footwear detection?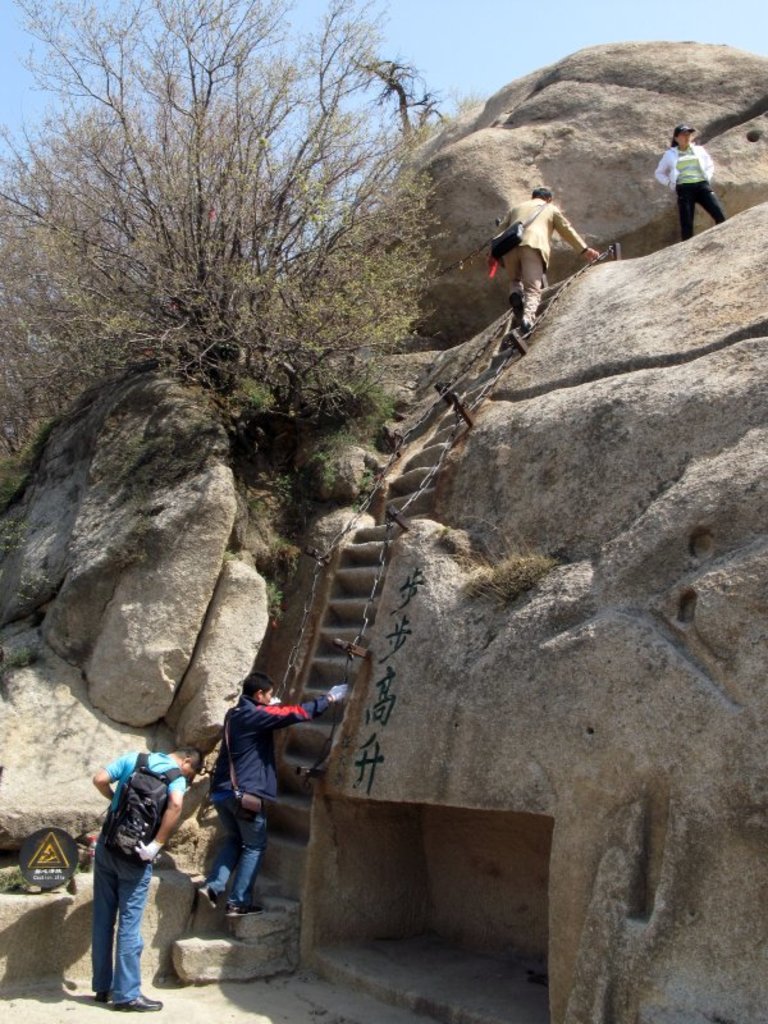
(110,996,169,1016)
